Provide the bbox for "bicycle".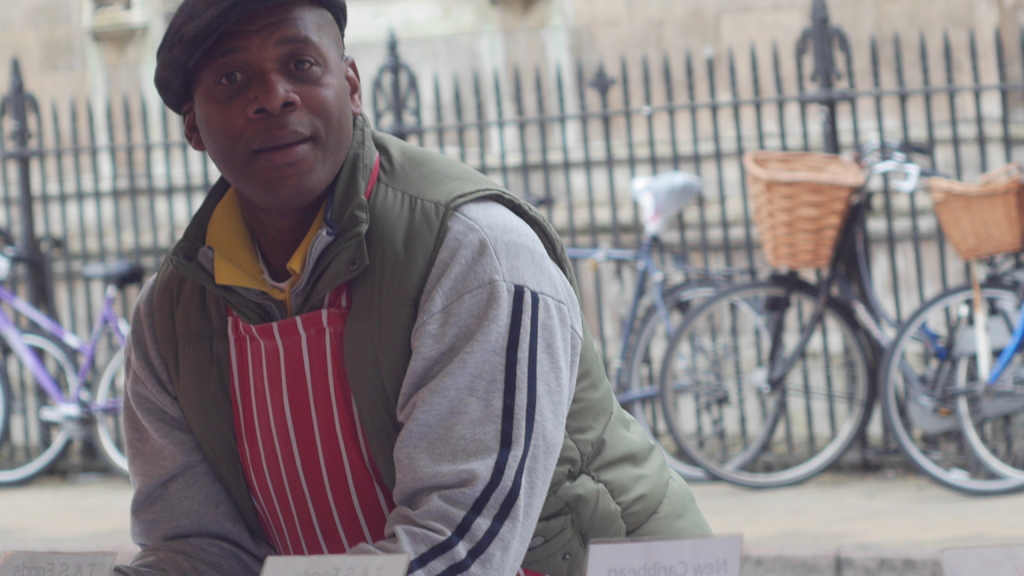
box(657, 140, 1023, 489).
